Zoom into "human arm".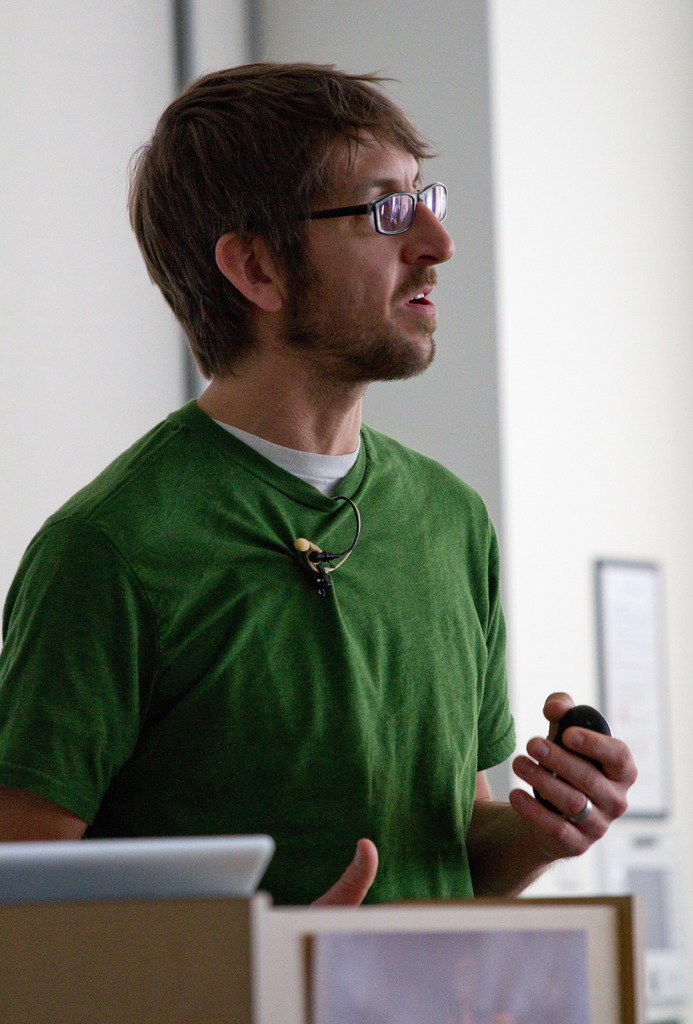
Zoom target: rect(0, 508, 393, 914).
